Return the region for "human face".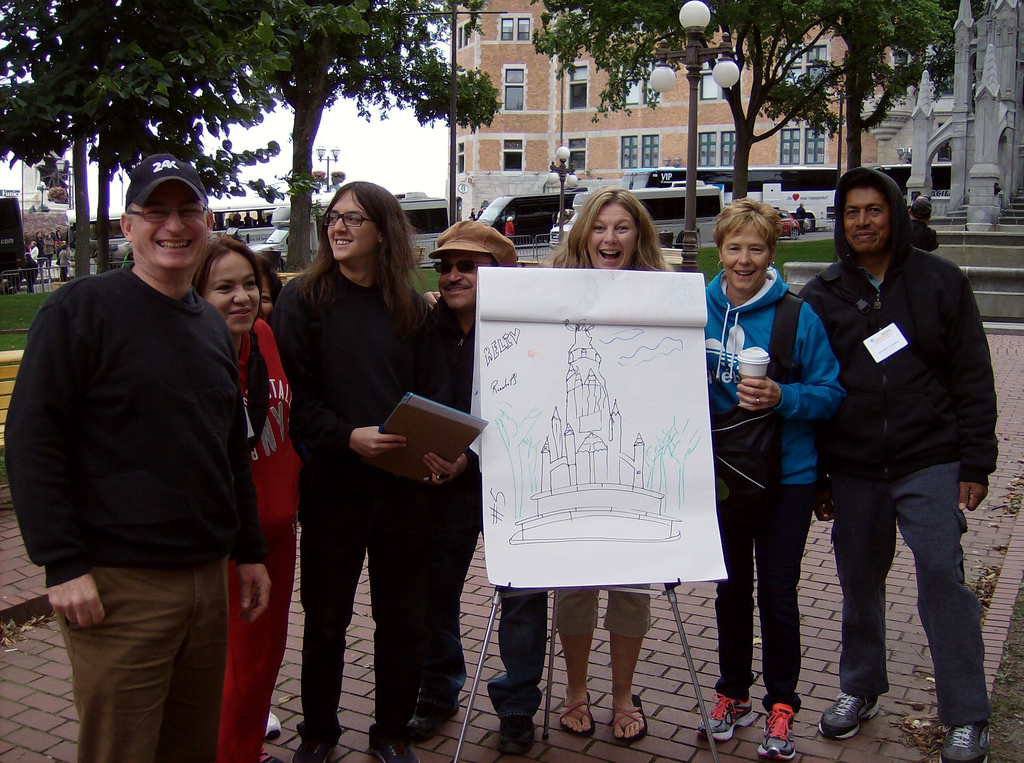
433 253 484 303.
